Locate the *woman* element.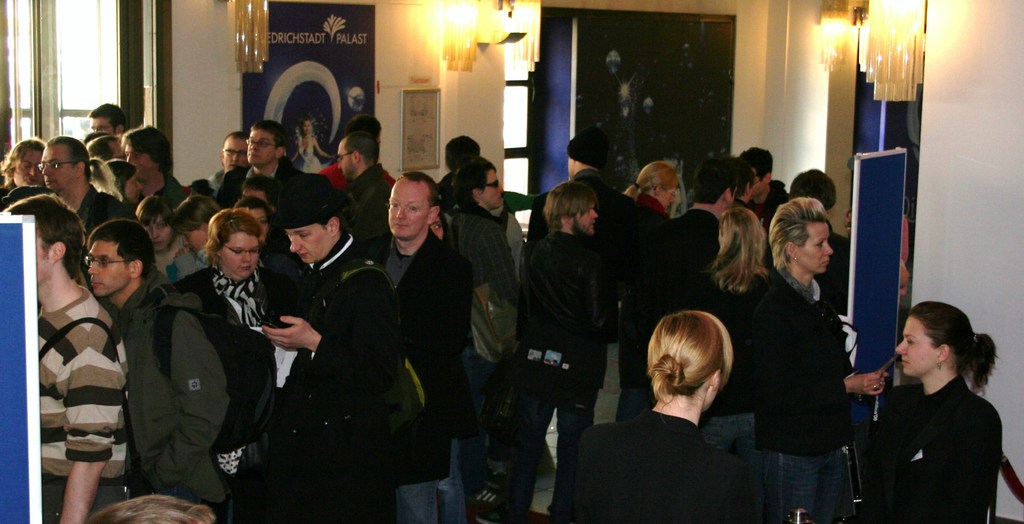
Element bbox: x1=854, y1=279, x2=1009, y2=523.
